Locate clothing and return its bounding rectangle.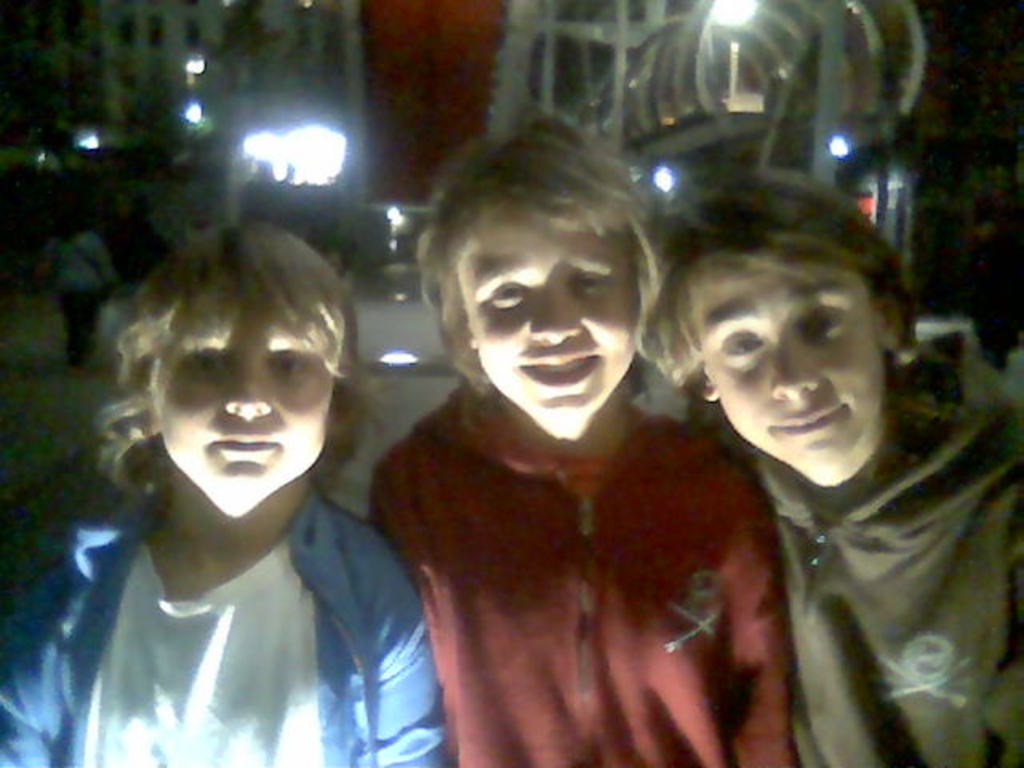
{"left": 59, "top": 234, "right": 109, "bottom": 360}.
